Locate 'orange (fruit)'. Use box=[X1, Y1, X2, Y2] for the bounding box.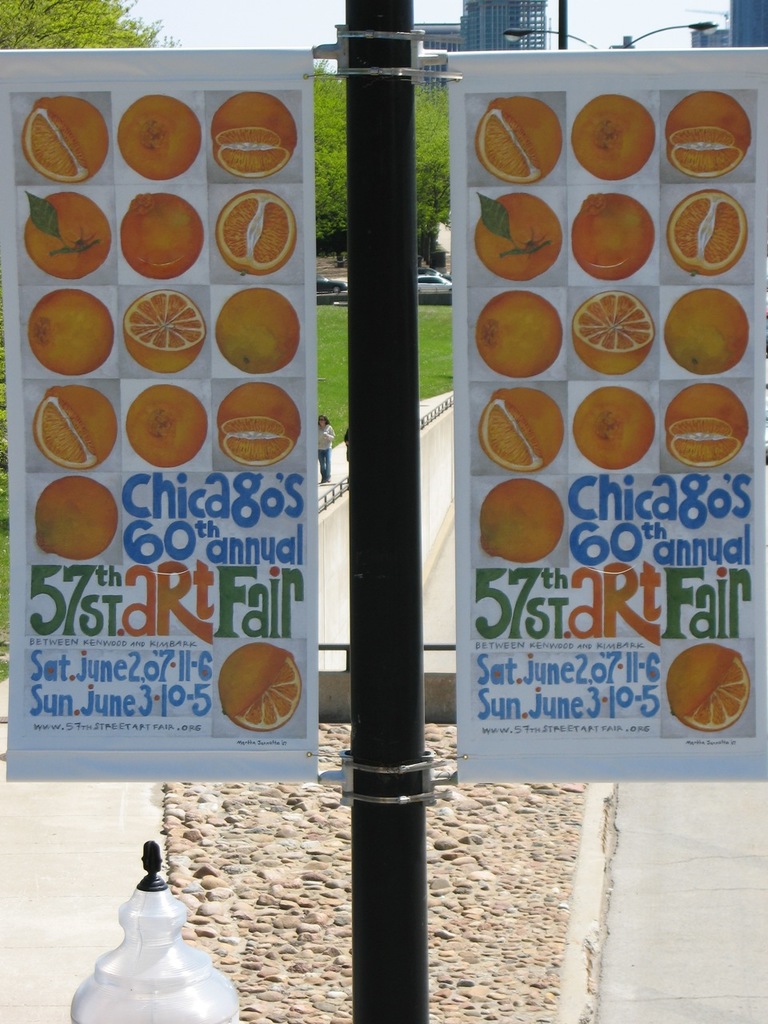
box=[126, 390, 206, 466].
